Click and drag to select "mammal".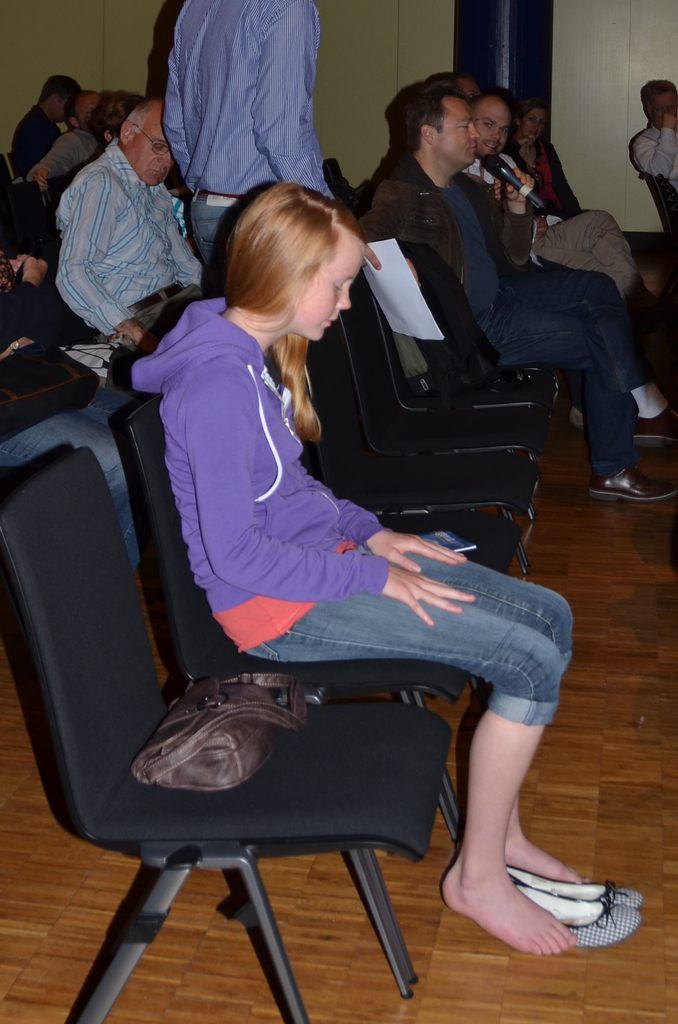
Selection: crop(28, 90, 103, 196).
